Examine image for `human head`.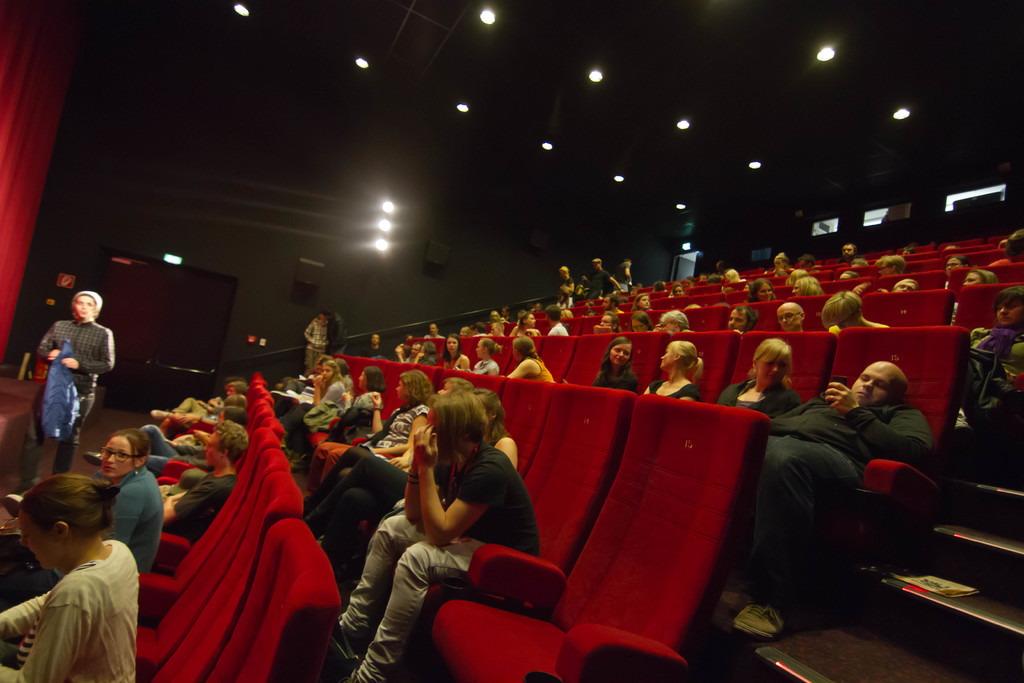
Examination result: Rect(390, 370, 431, 406).
